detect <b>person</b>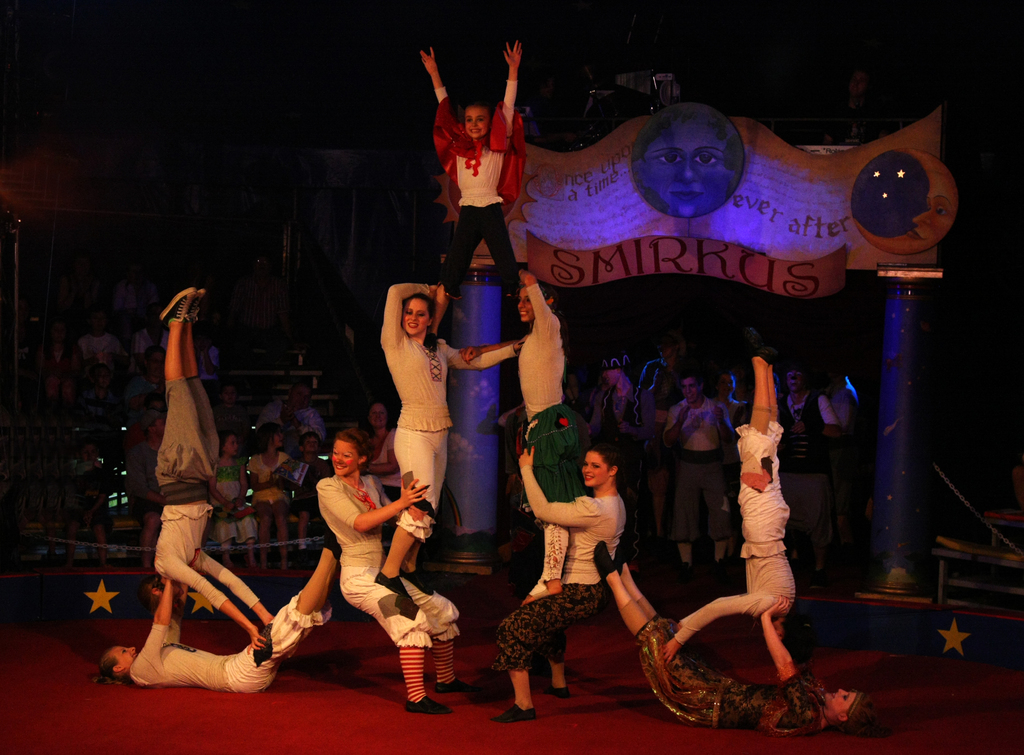
142/283/263/647
